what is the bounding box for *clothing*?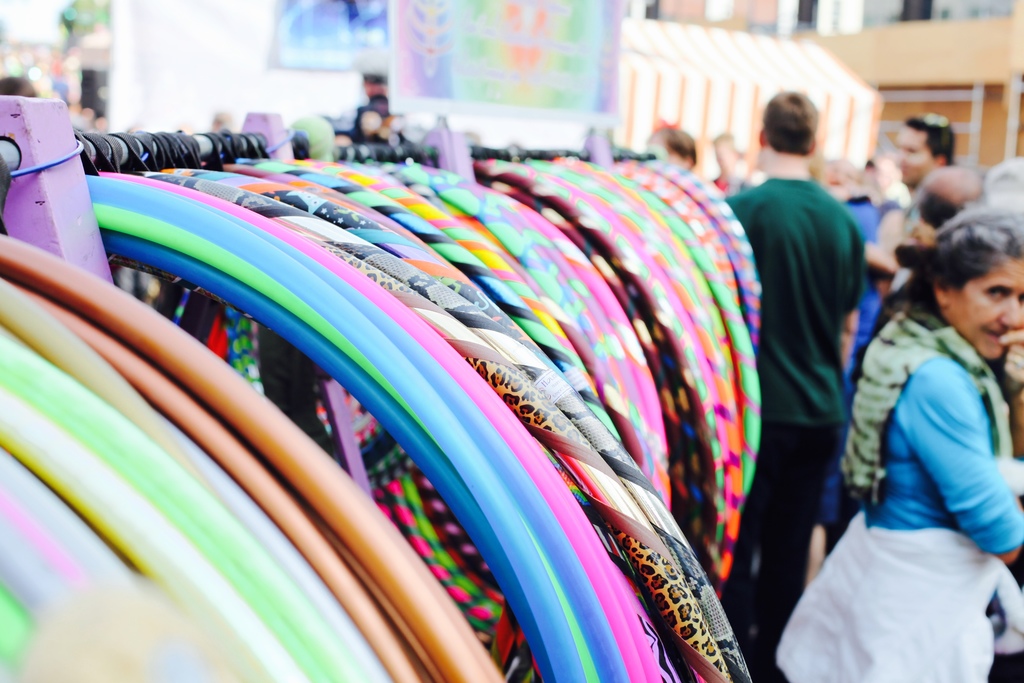
pyautogui.locateOnScreen(728, 179, 868, 525).
